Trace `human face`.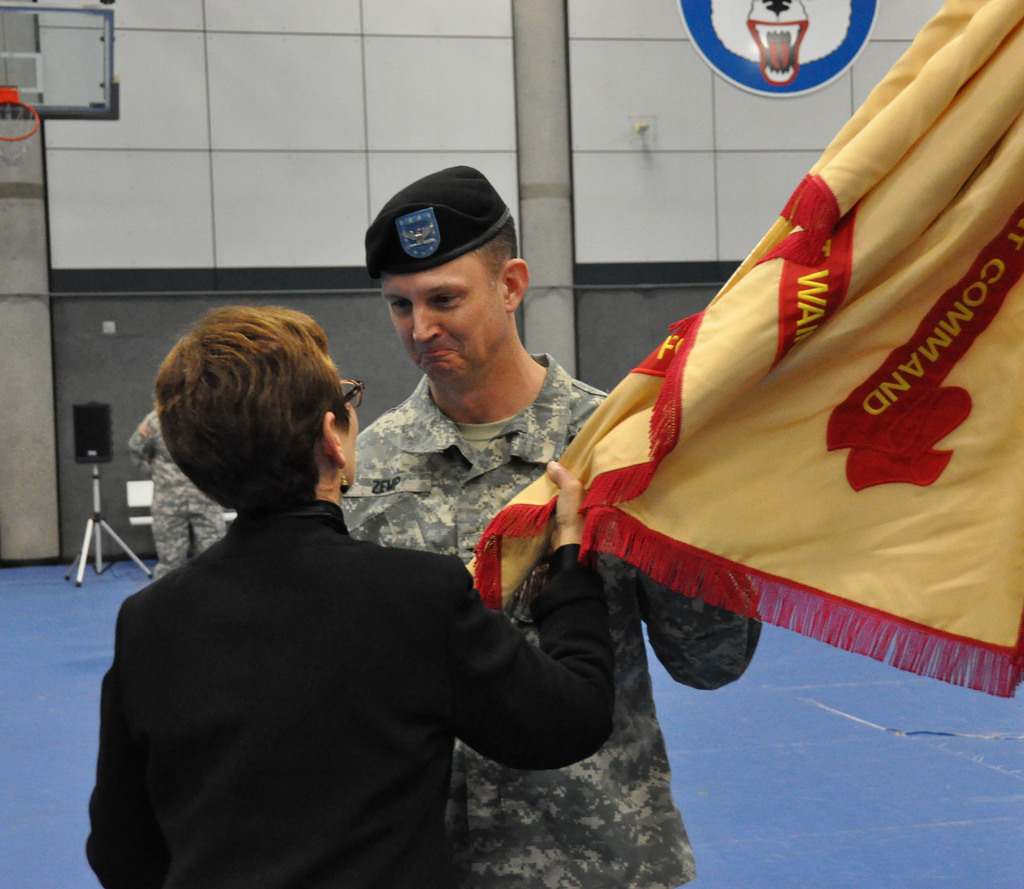
Traced to (344, 401, 359, 486).
